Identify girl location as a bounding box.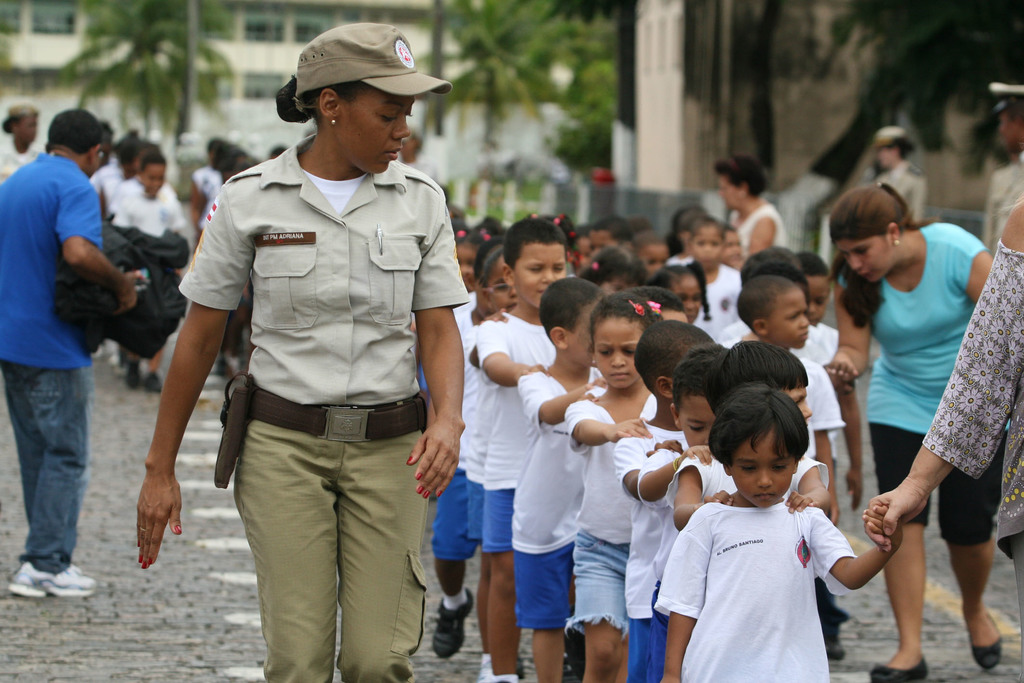
(682,213,745,338).
